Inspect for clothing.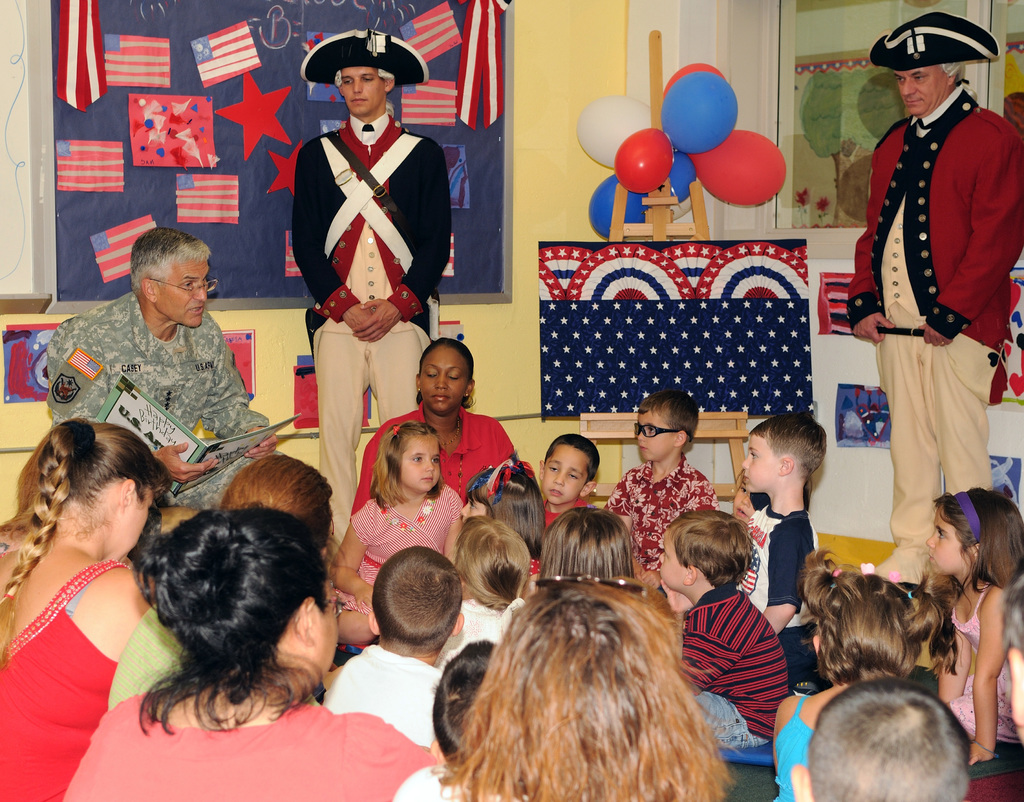
Inspection: pyautogui.locateOnScreen(349, 400, 528, 511).
